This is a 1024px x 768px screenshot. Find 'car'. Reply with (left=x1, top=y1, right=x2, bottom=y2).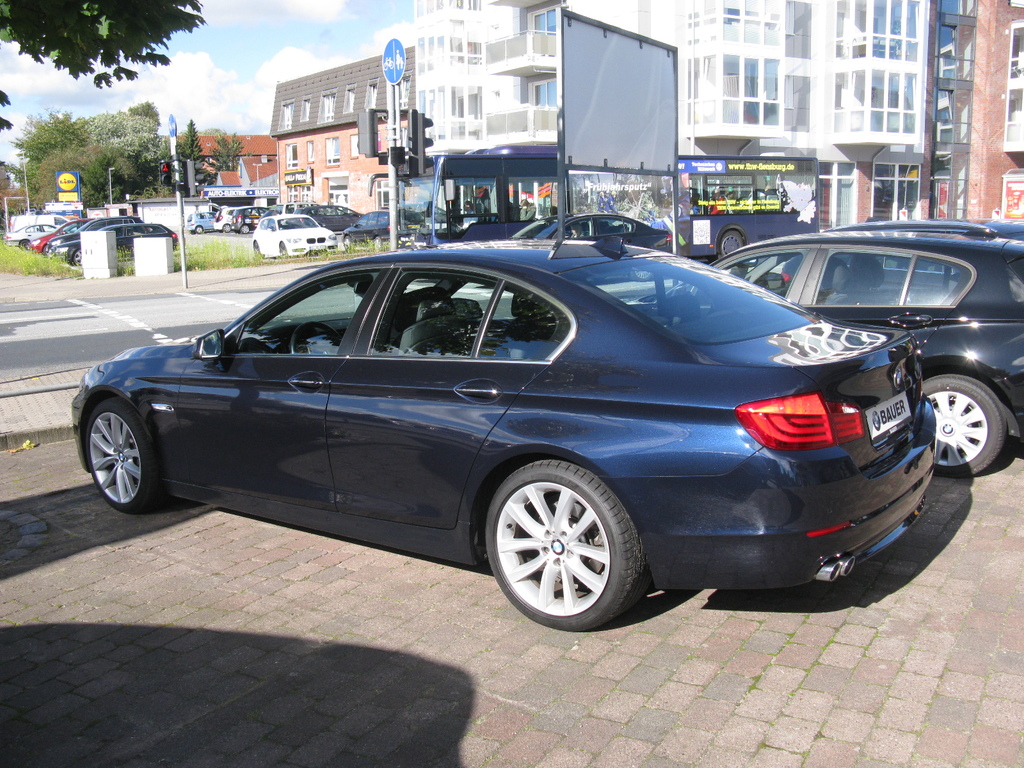
(left=509, top=207, right=676, bottom=252).
